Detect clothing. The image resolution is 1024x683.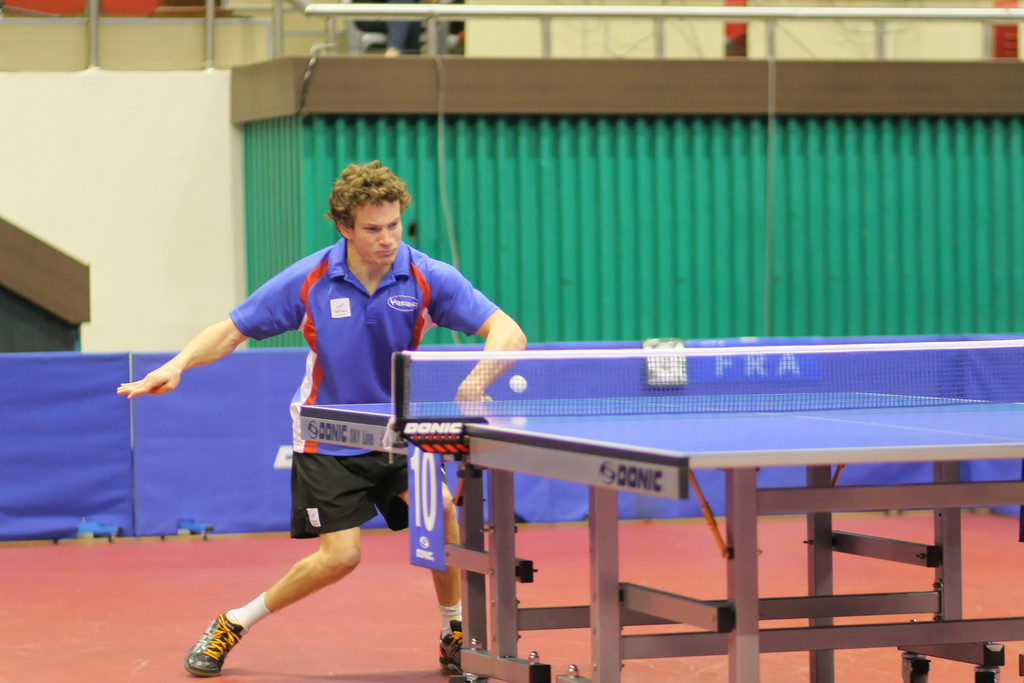
[162,212,497,526].
